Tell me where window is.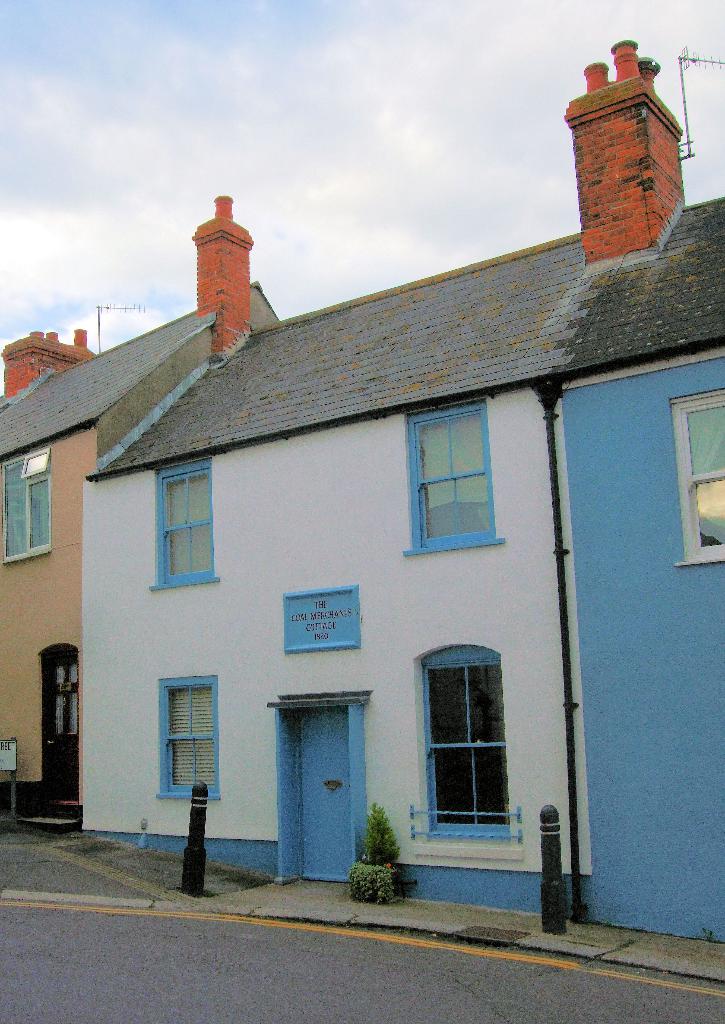
window is at (x1=421, y1=648, x2=509, y2=830).
